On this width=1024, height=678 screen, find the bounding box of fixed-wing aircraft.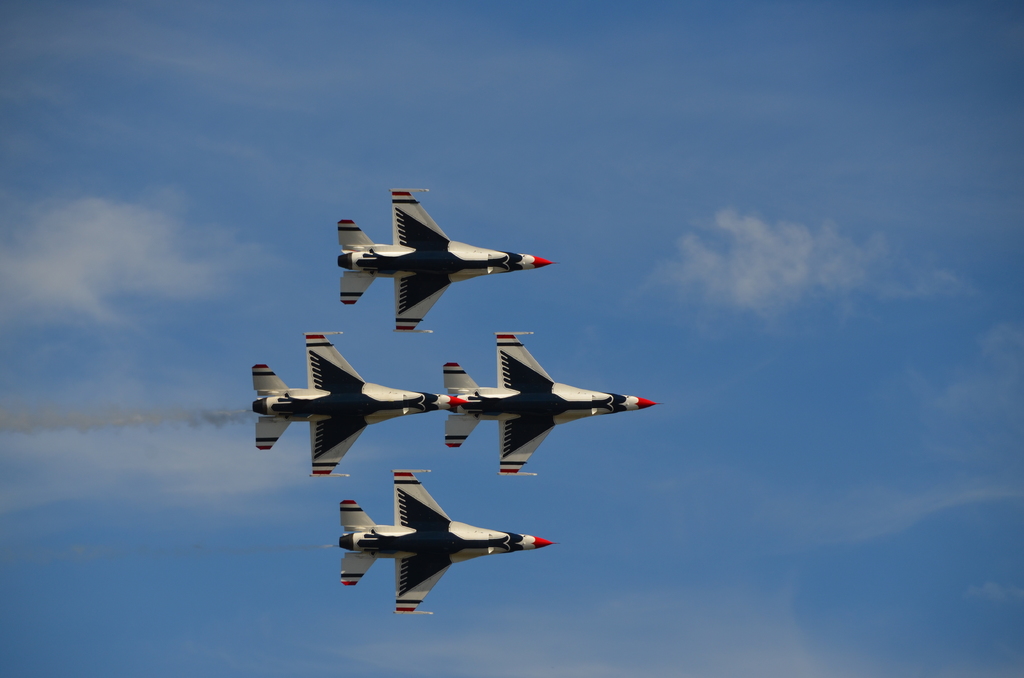
Bounding box: bbox(333, 466, 556, 614).
